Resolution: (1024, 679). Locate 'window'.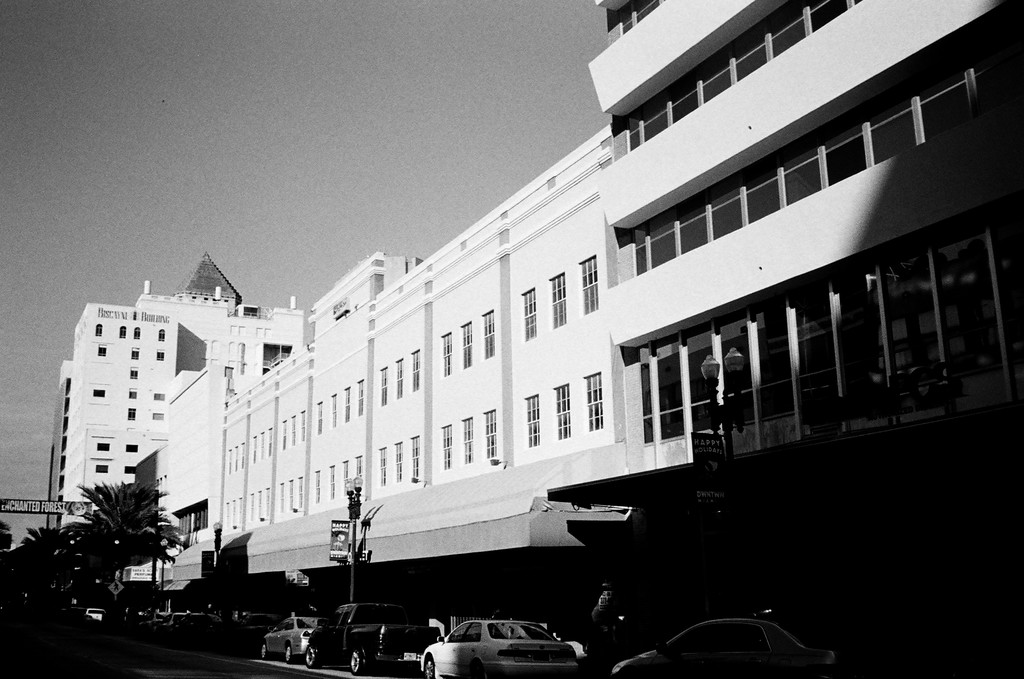
(x1=584, y1=371, x2=600, y2=434).
